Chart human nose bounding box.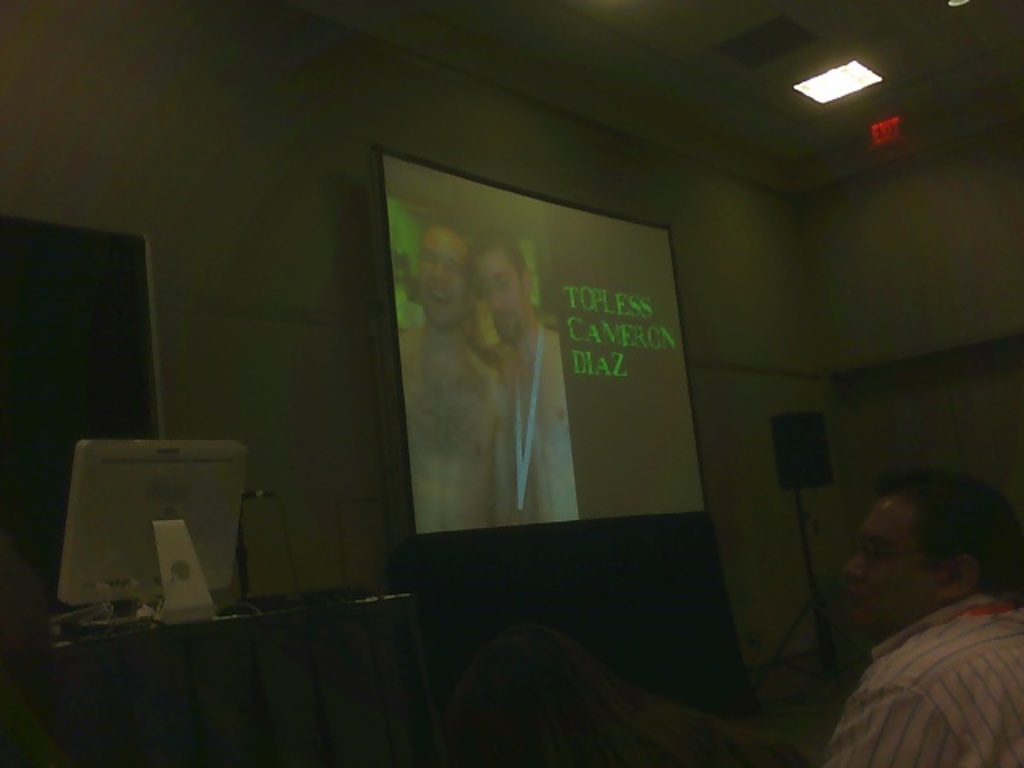
Charted: (x1=846, y1=550, x2=862, y2=578).
